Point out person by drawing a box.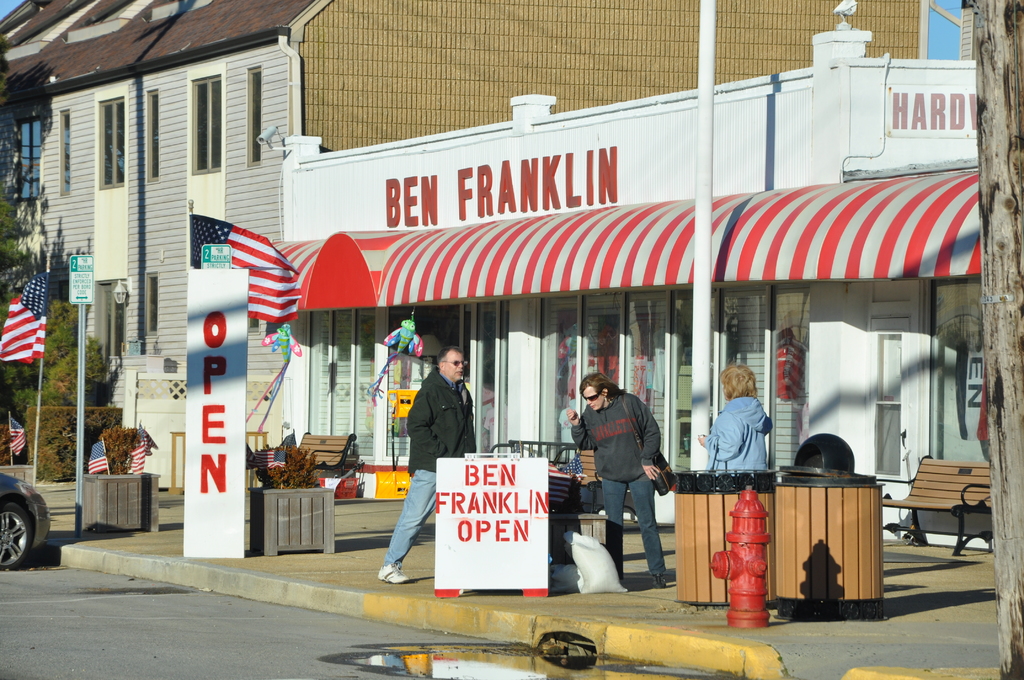
bbox(698, 361, 779, 471).
